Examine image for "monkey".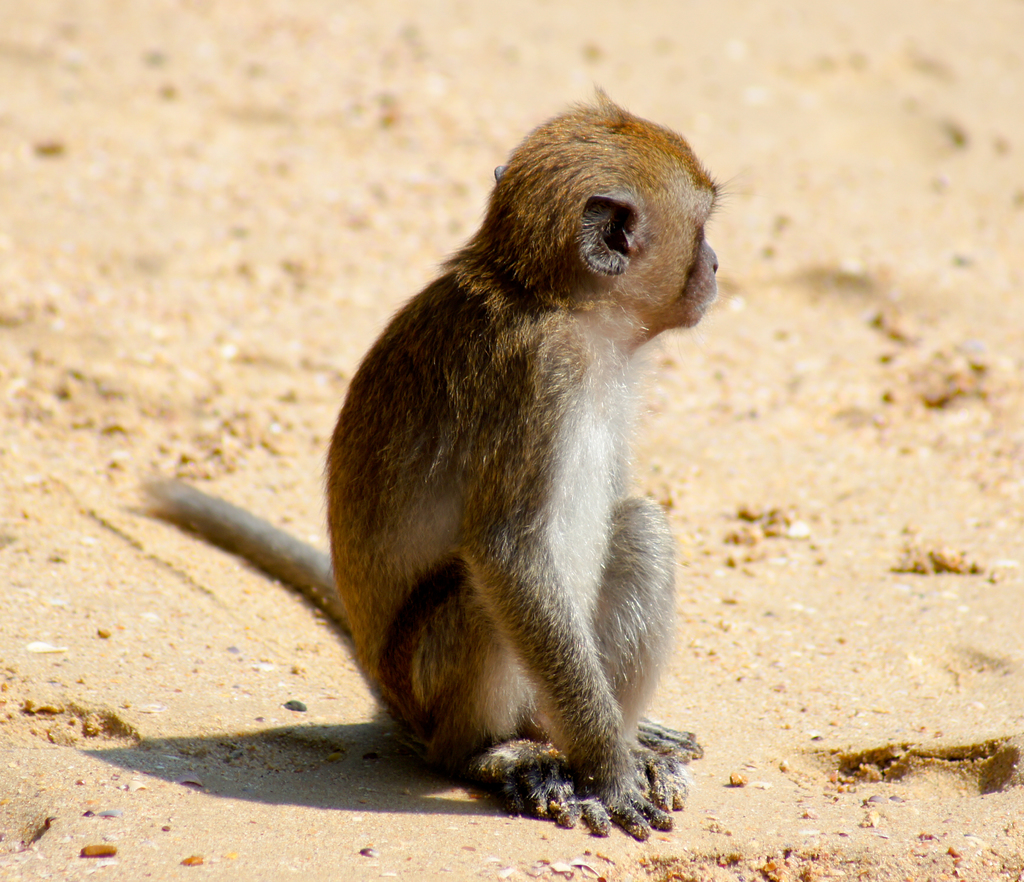
Examination result: (321,65,753,881).
